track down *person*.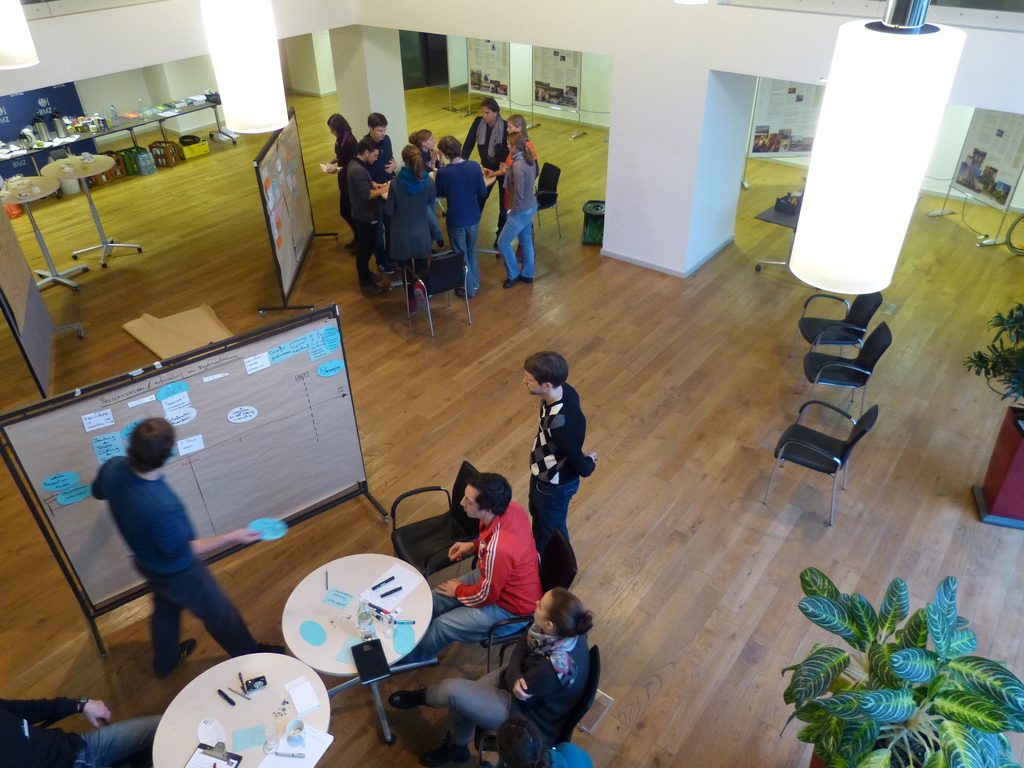
Tracked to <region>377, 585, 598, 767</region>.
